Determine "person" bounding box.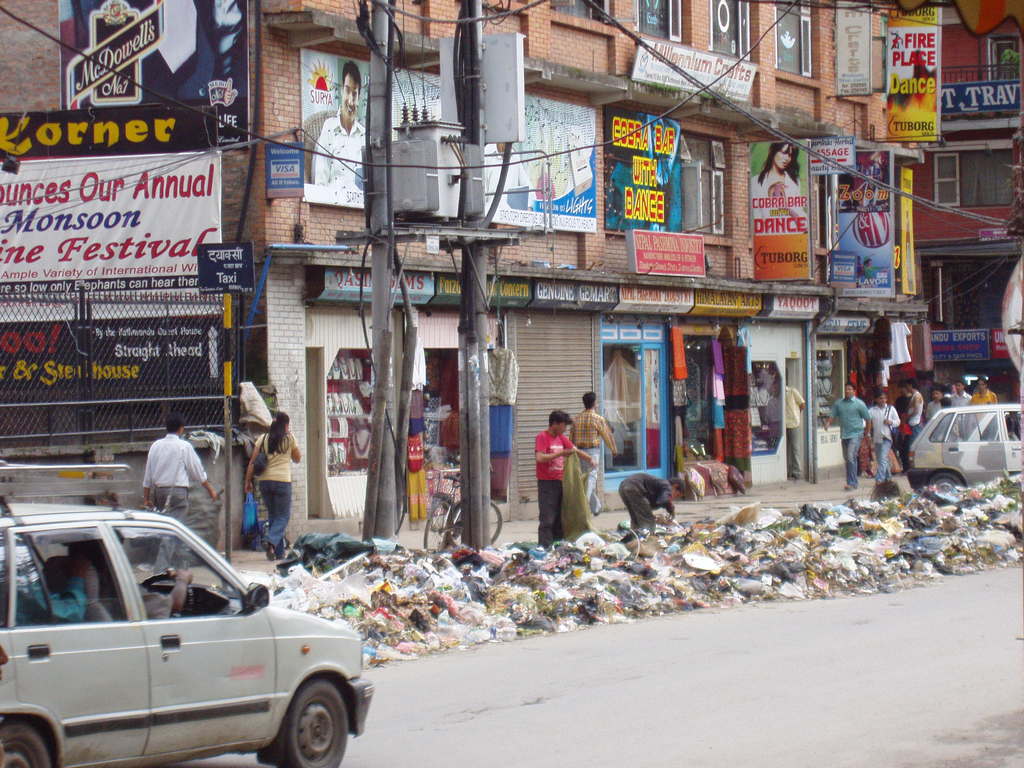
Determined: left=762, top=136, right=814, bottom=234.
